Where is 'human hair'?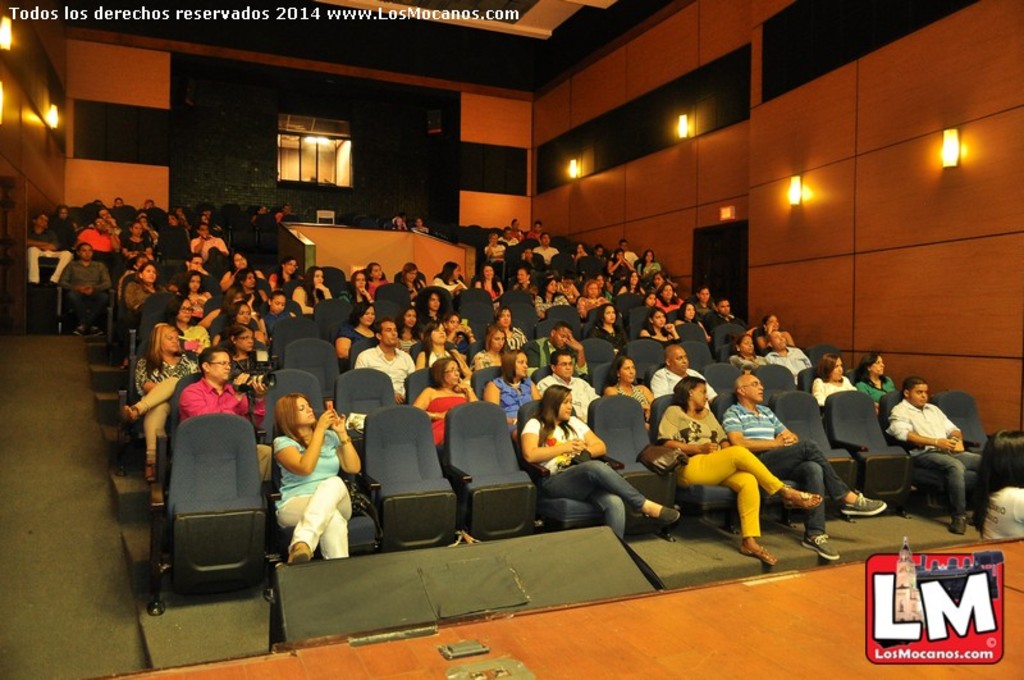
l=858, t=347, r=878, b=388.
